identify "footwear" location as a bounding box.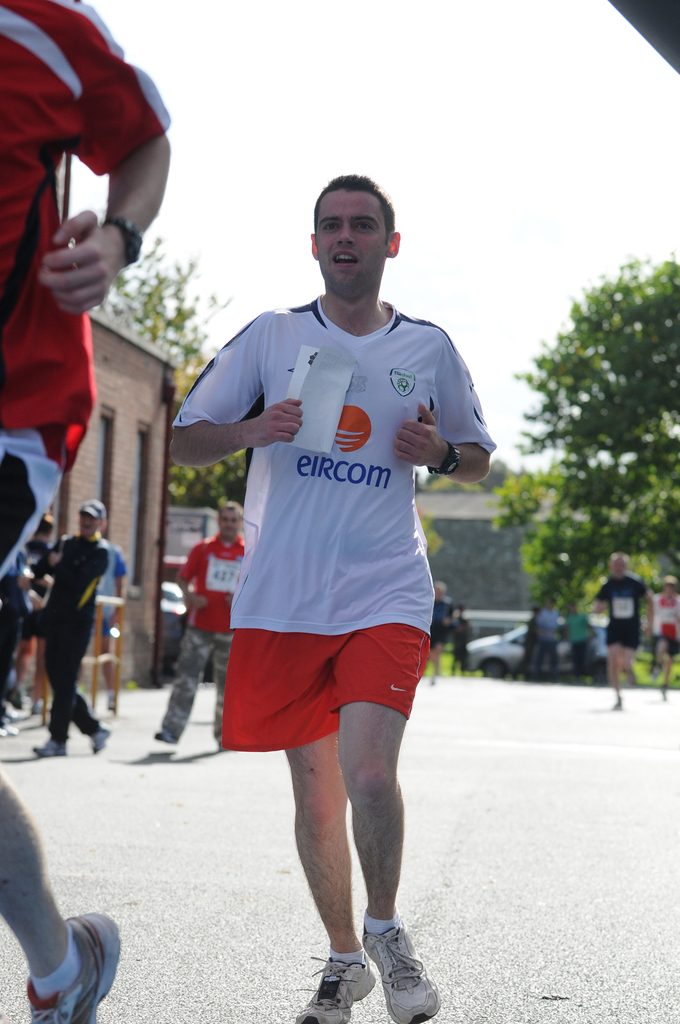
locate(90, 724, 116, 756).
